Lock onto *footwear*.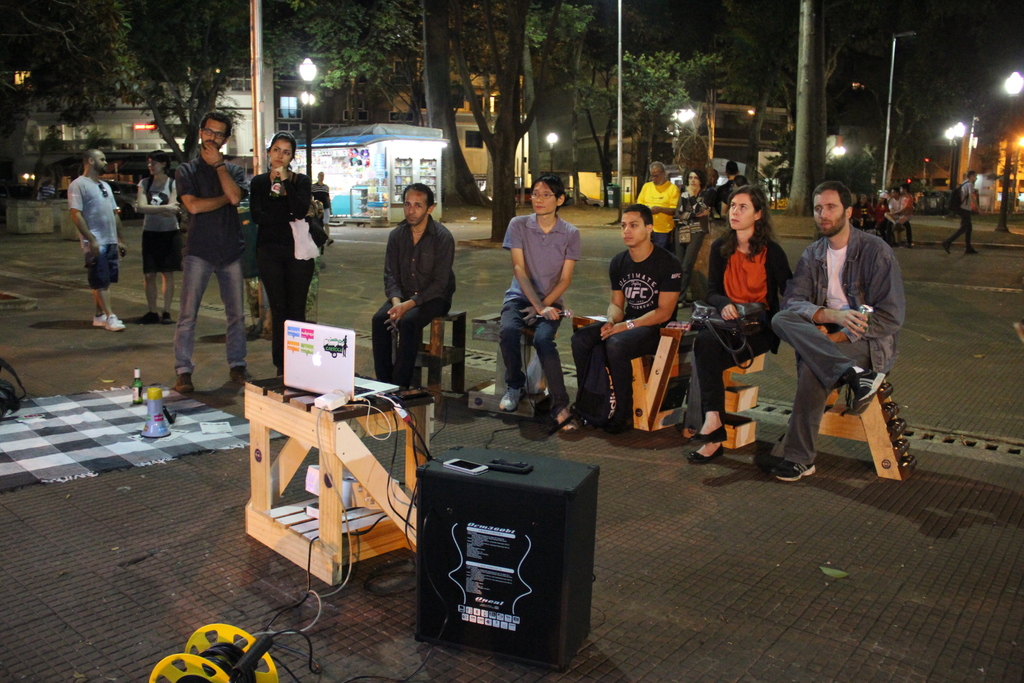
Locked: region(680, 438, 728, 465).
